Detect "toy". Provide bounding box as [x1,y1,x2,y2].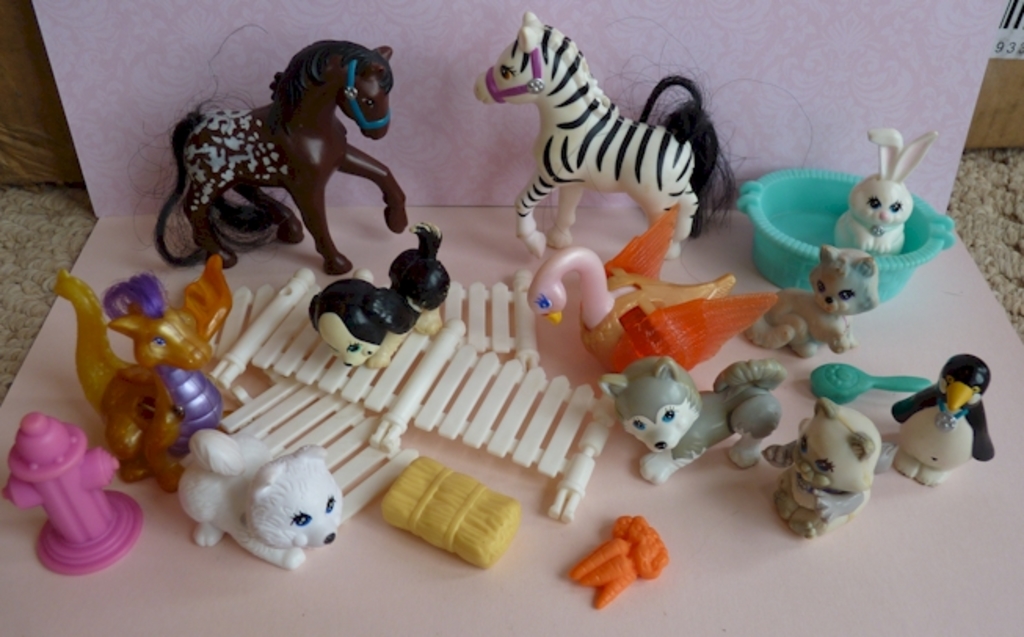
[525,253,784,375].
